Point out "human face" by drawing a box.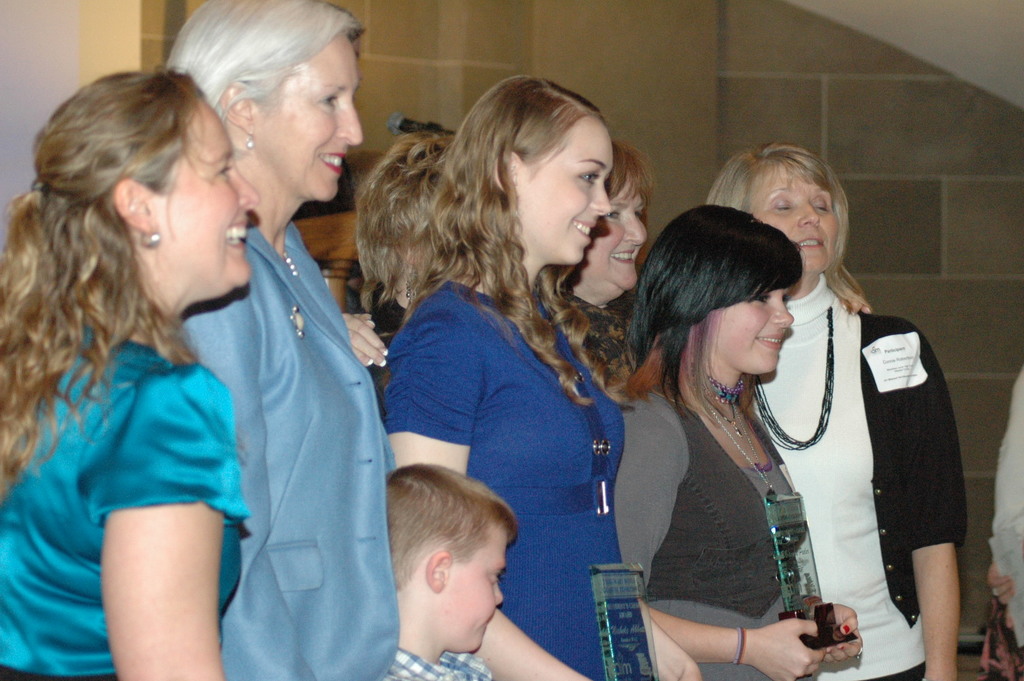
(left=589, top=189, right=648, bottom=310).
